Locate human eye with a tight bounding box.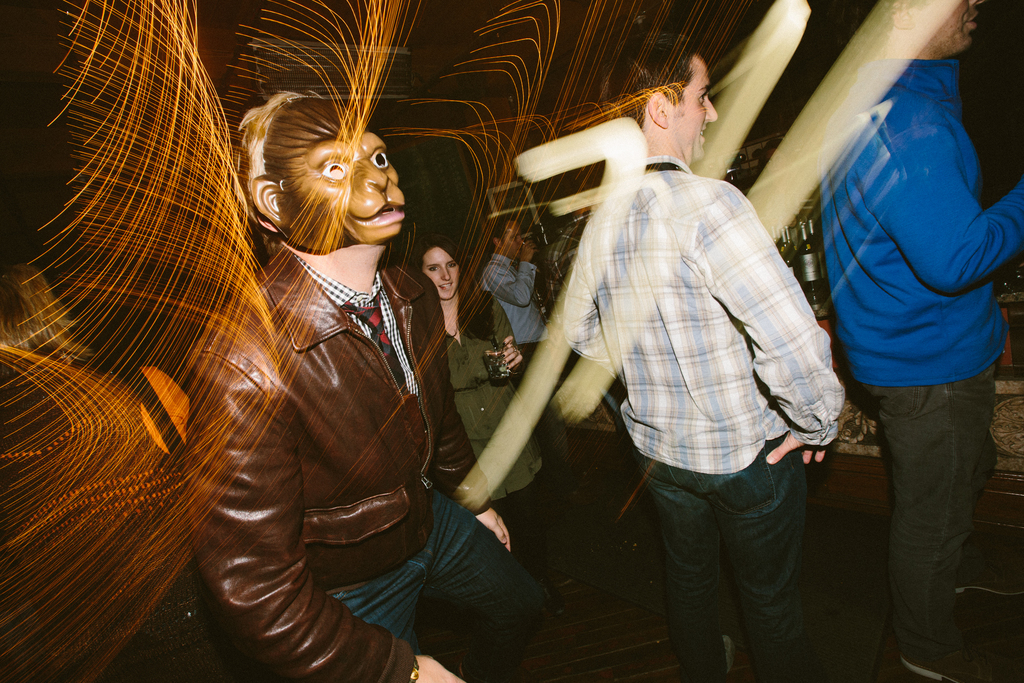
426,266,438,274.
